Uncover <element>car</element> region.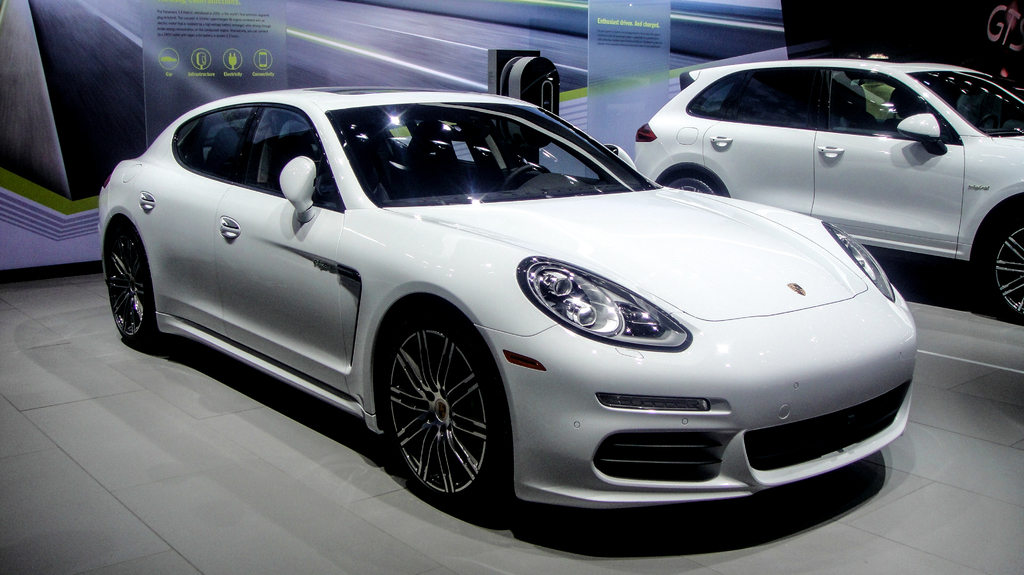
Uncovered: l=627, t=45, r=1023, b=320.
